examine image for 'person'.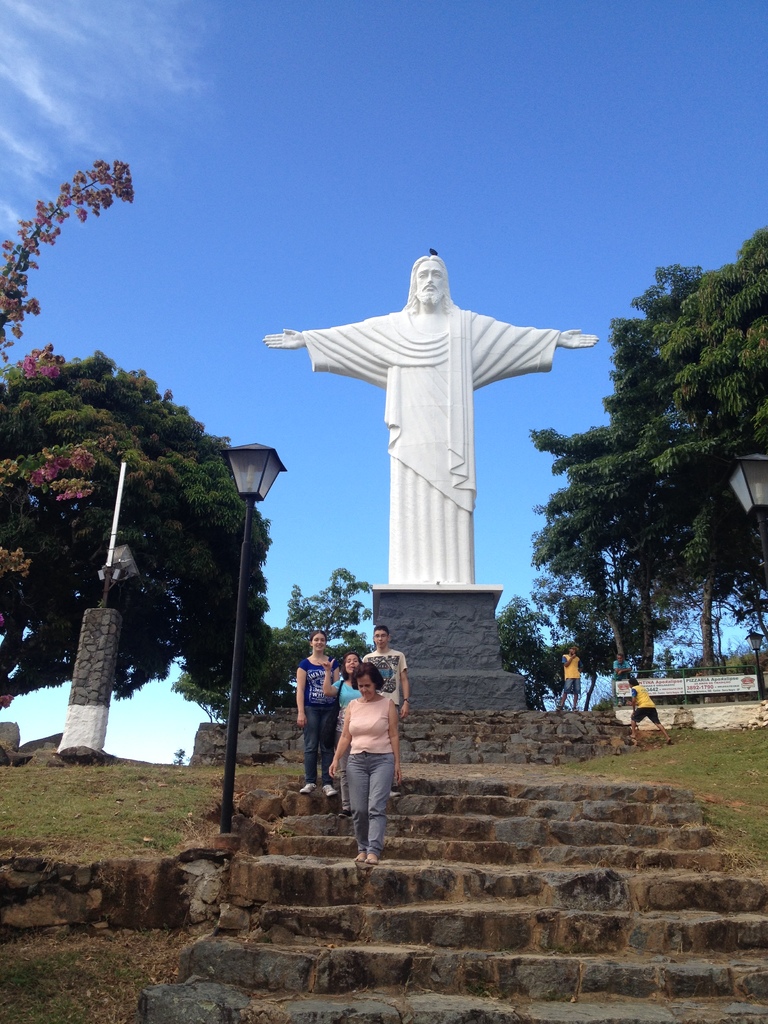
Examination result: [625, 673, 675, 745].
